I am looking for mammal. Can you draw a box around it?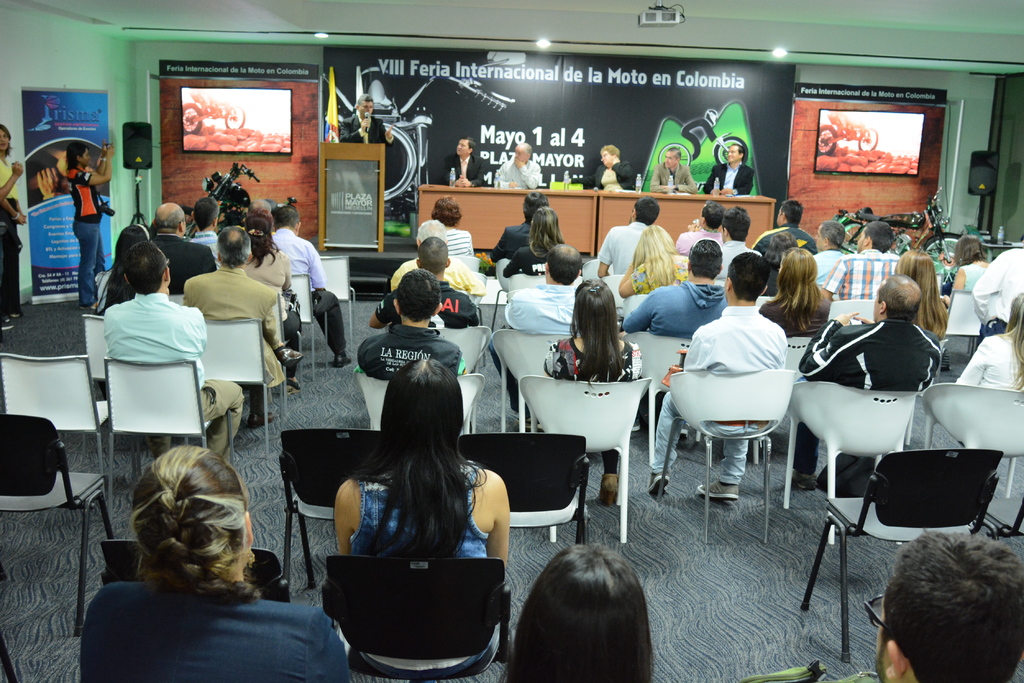
Sure, the bounding box is 596/195/661/277.
